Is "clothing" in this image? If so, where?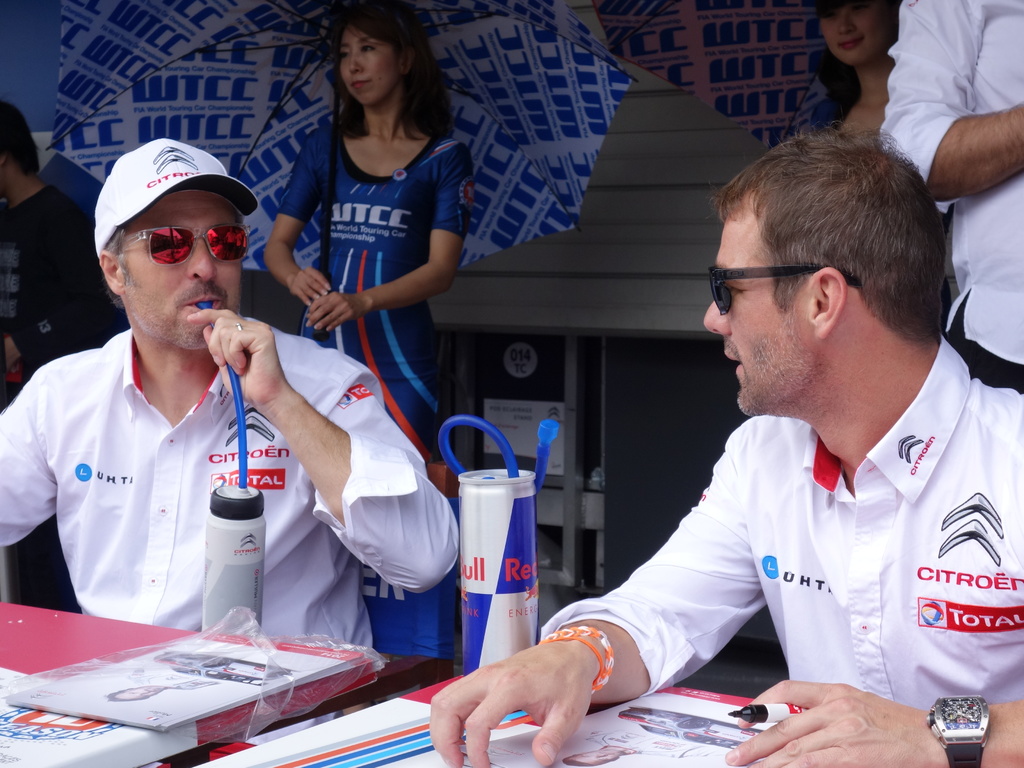
Yes, at [left=4, top=189, right=108, bottom=382].
